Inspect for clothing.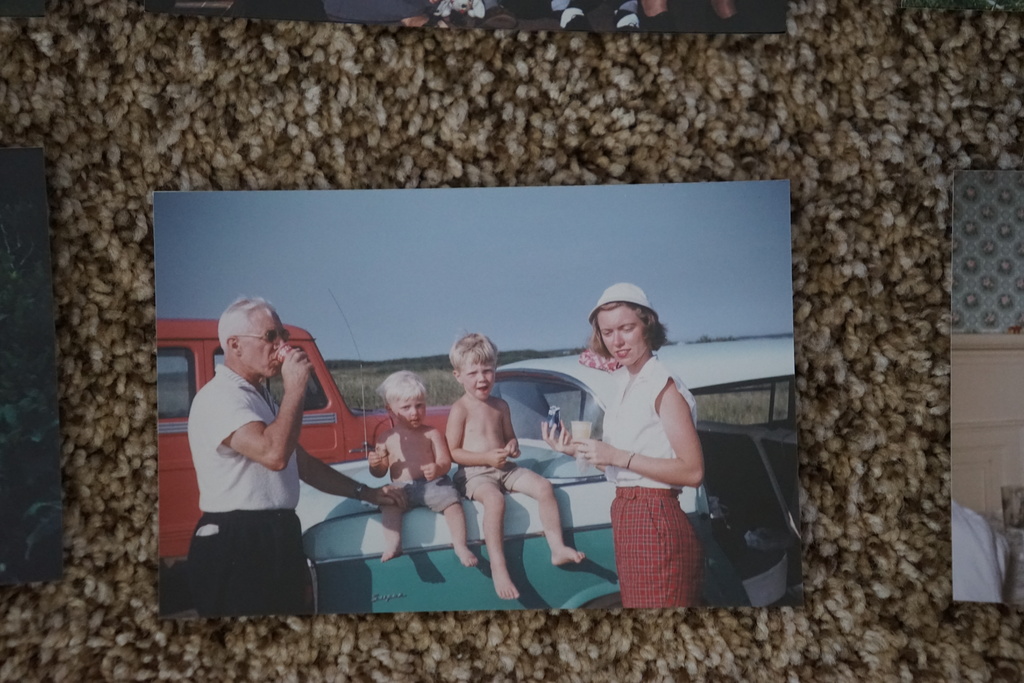
Inspection: left=181, top=335, right=325, bottom=602.
